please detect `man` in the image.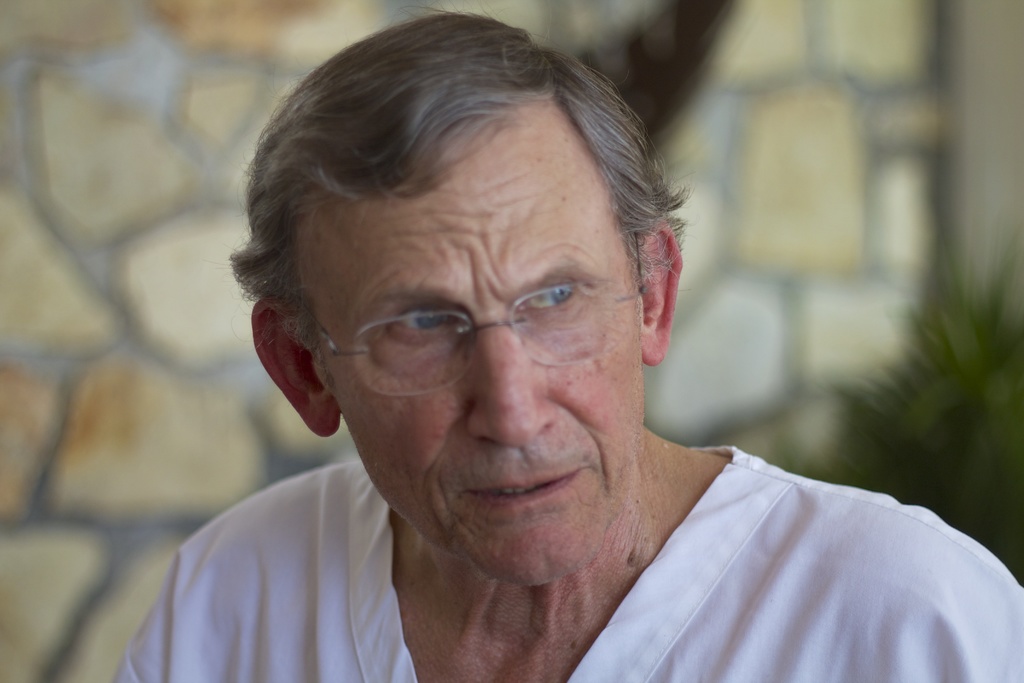
<region>116, 30, 940, 682</region>.
